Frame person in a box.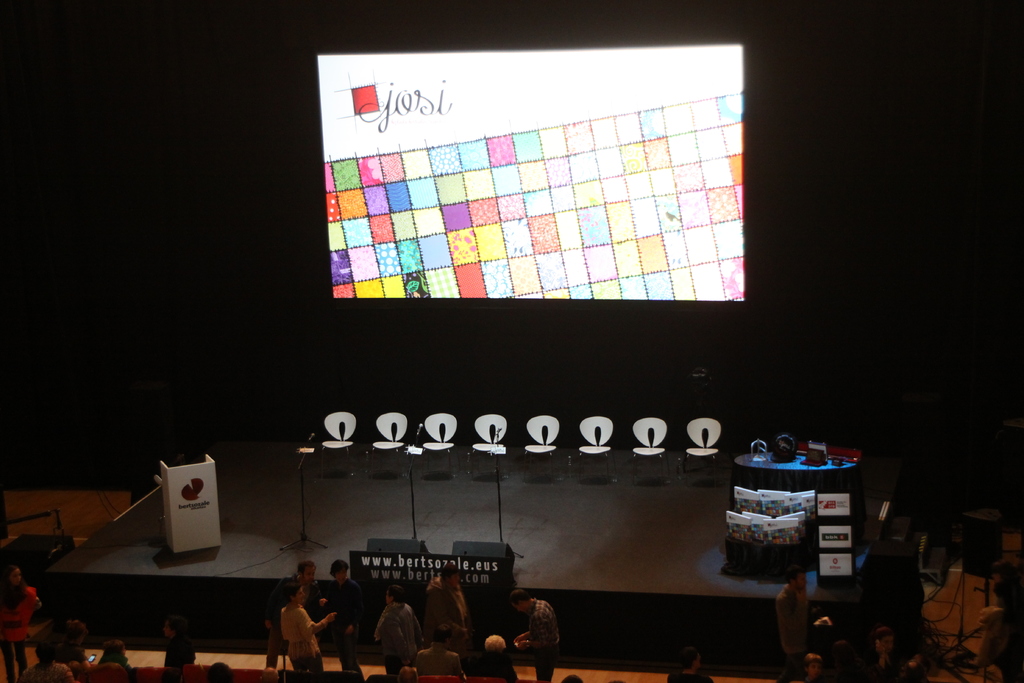
box=[152, 625, 205, 679].
